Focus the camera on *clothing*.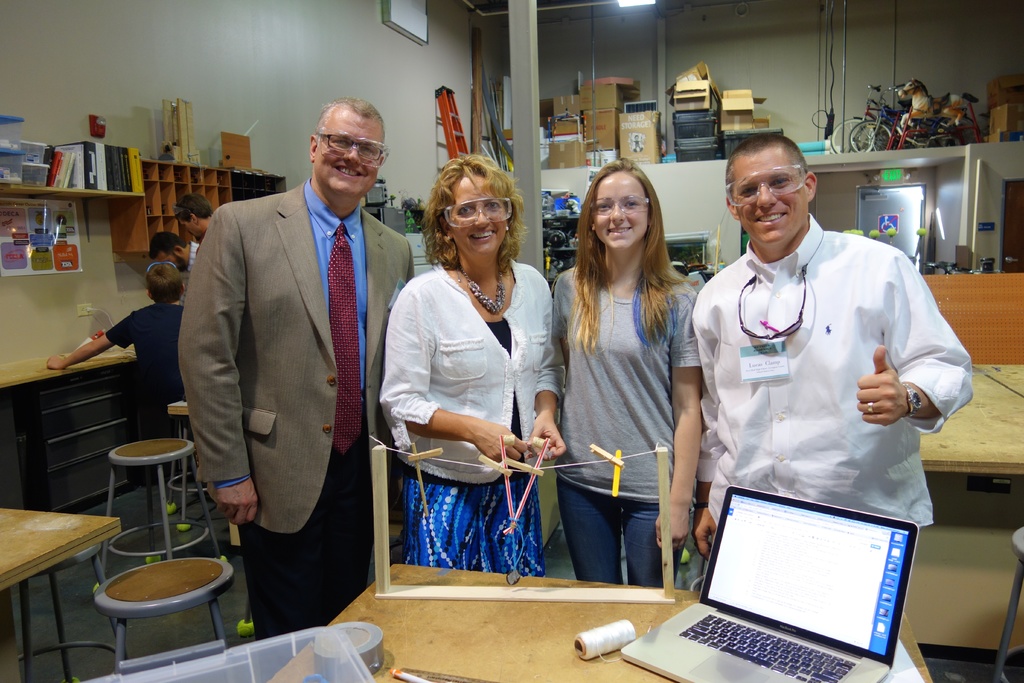
Focus region: 187 239 200 274.
